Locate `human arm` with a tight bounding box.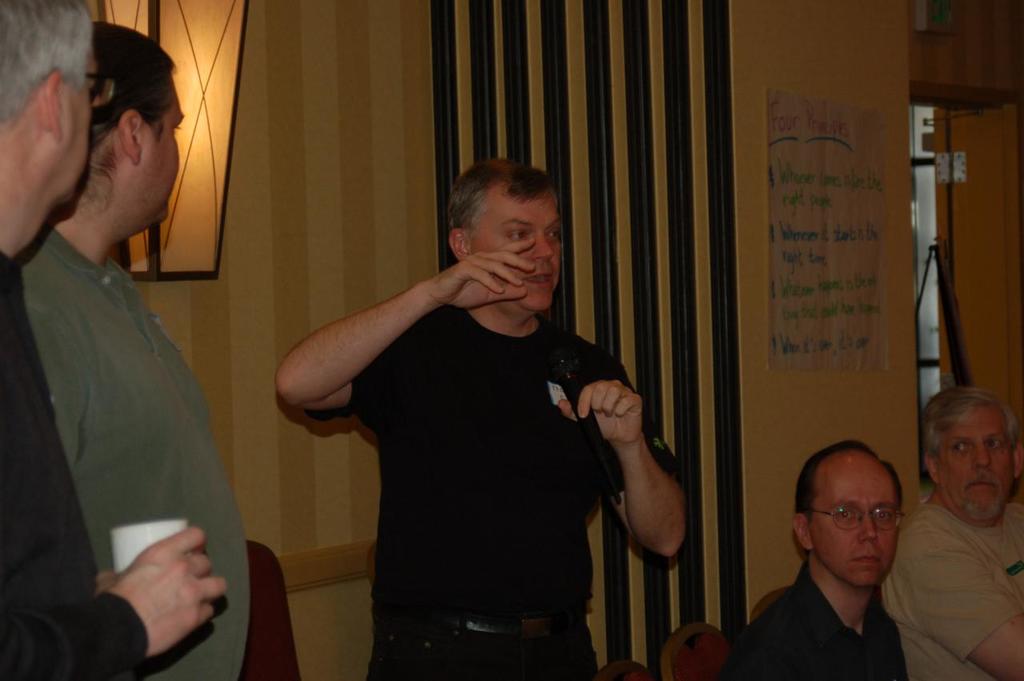
pyautogui.locateOnScreen(5, 362, 235, 671).
